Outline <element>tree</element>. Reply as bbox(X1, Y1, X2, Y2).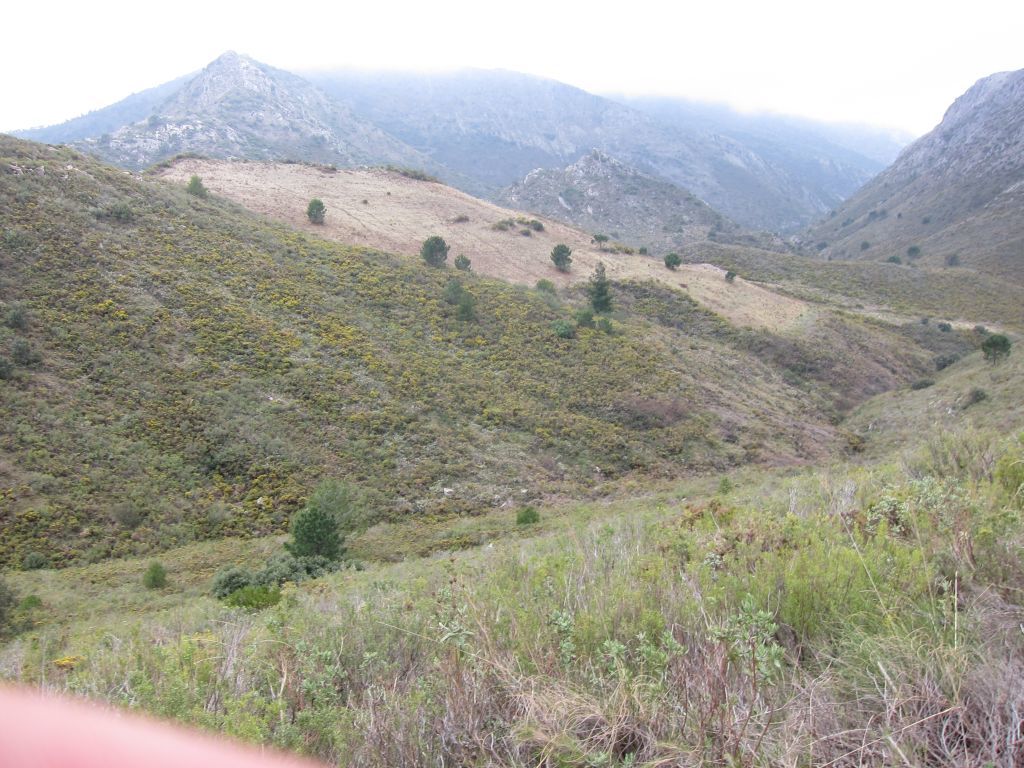
bbox(309, 470, 376, 563).
